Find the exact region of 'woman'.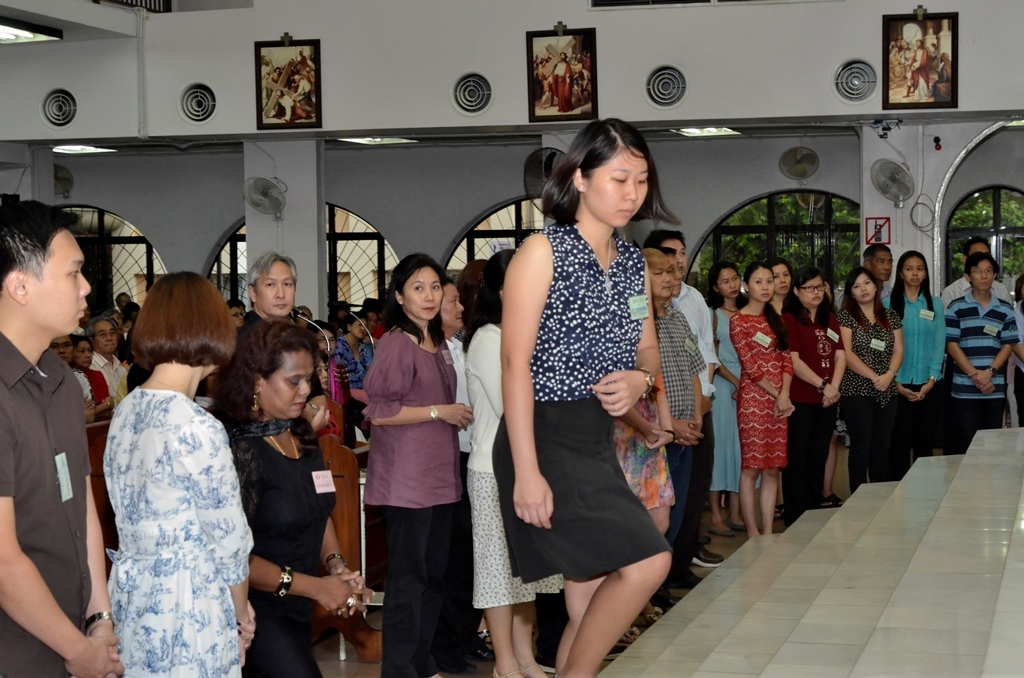
Exact region: BBox(360, 253, 472, 677).
